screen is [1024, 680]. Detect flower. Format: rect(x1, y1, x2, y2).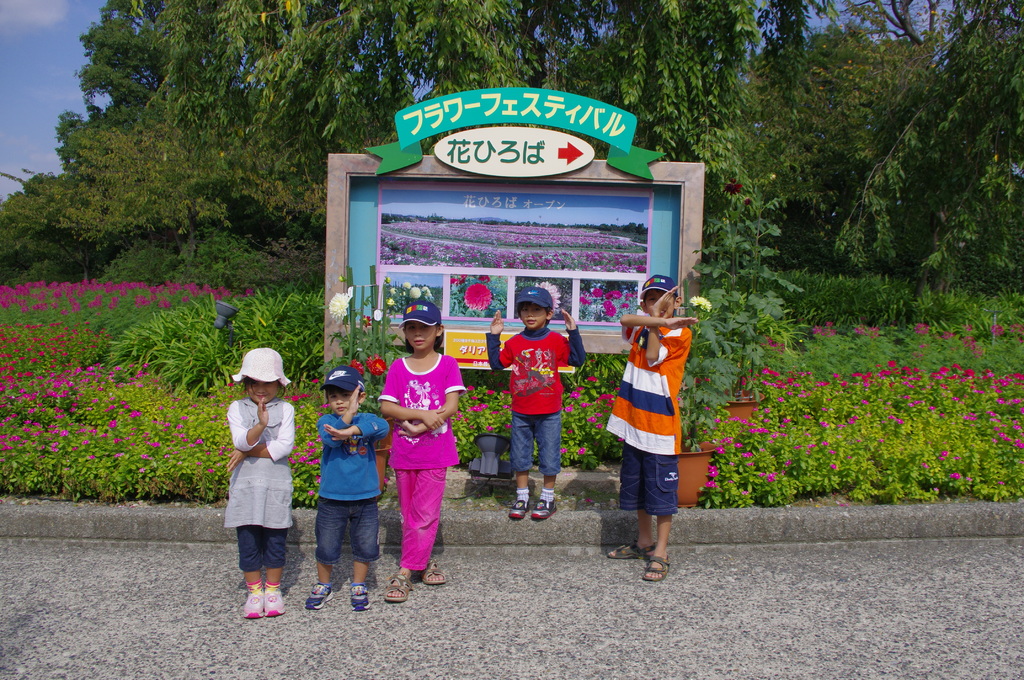
rect(948, 469, 967, 487).
